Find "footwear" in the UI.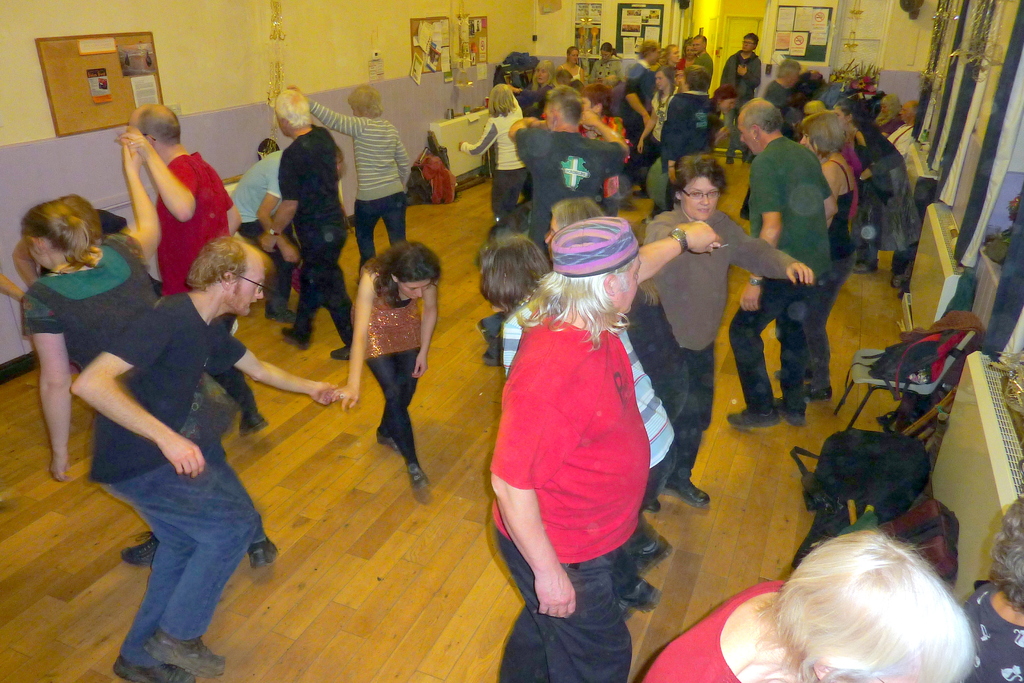
UI element at 401/464/433/493.
